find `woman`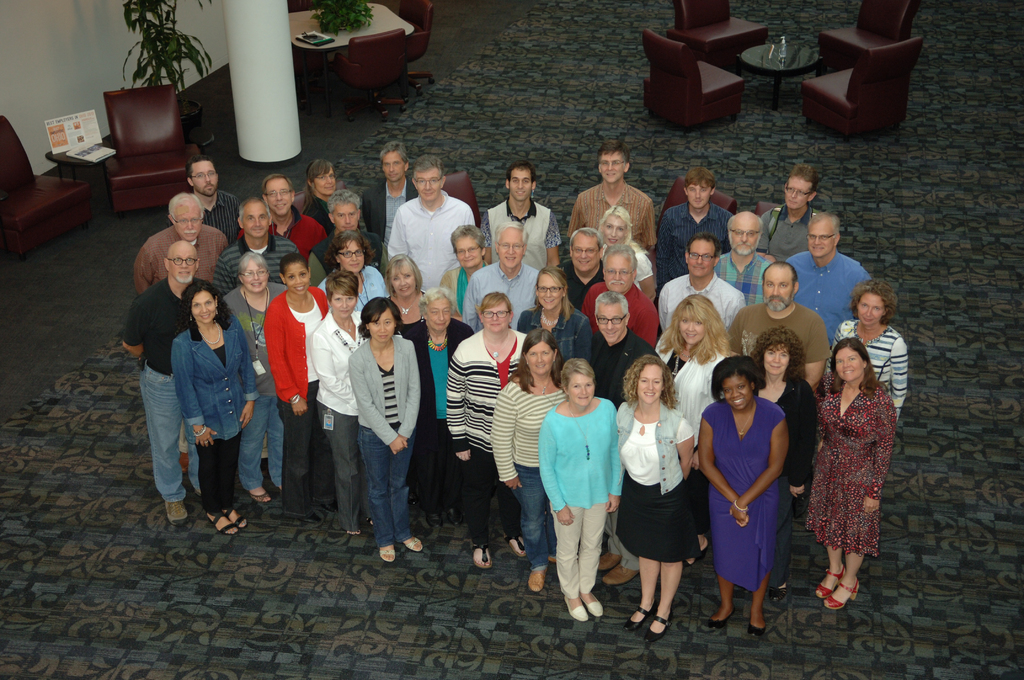
box(437, 224, 492, 323)
